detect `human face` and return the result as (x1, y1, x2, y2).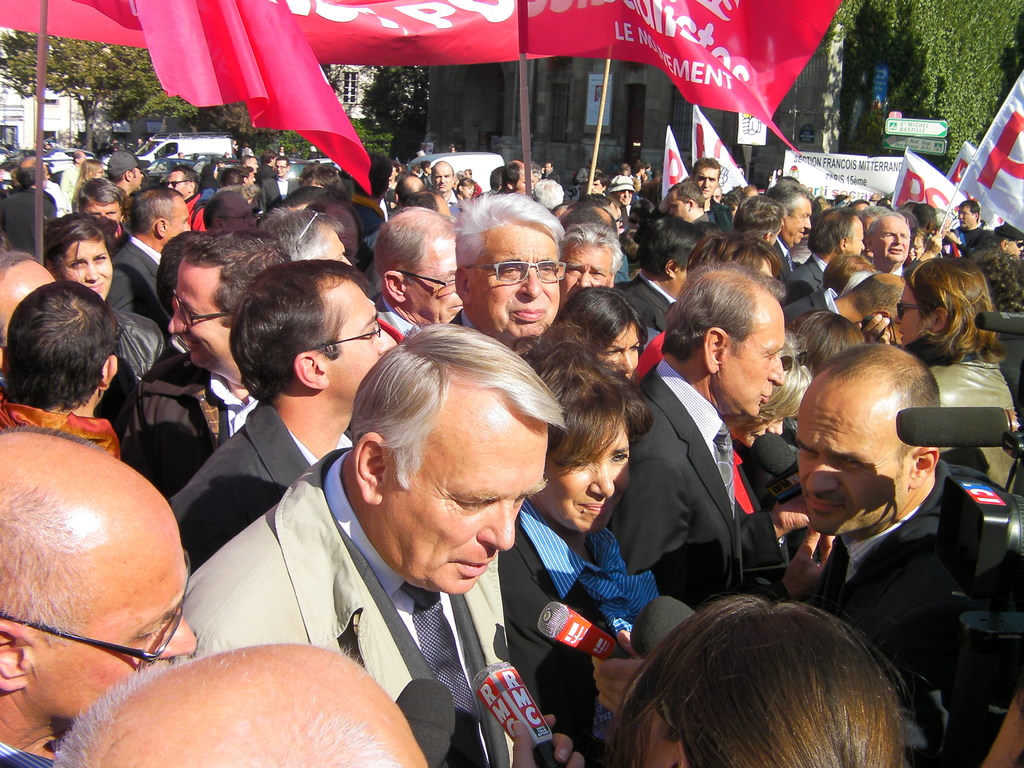
(550, 410, 634, 536).
